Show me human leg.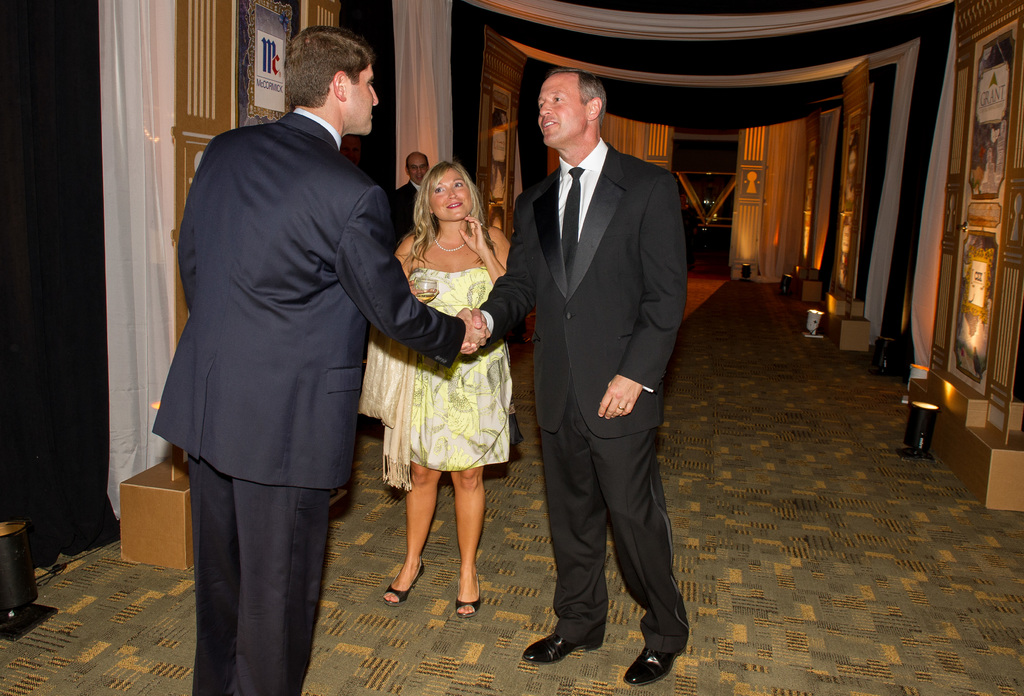
human leg is here: 396/465/445/604.
